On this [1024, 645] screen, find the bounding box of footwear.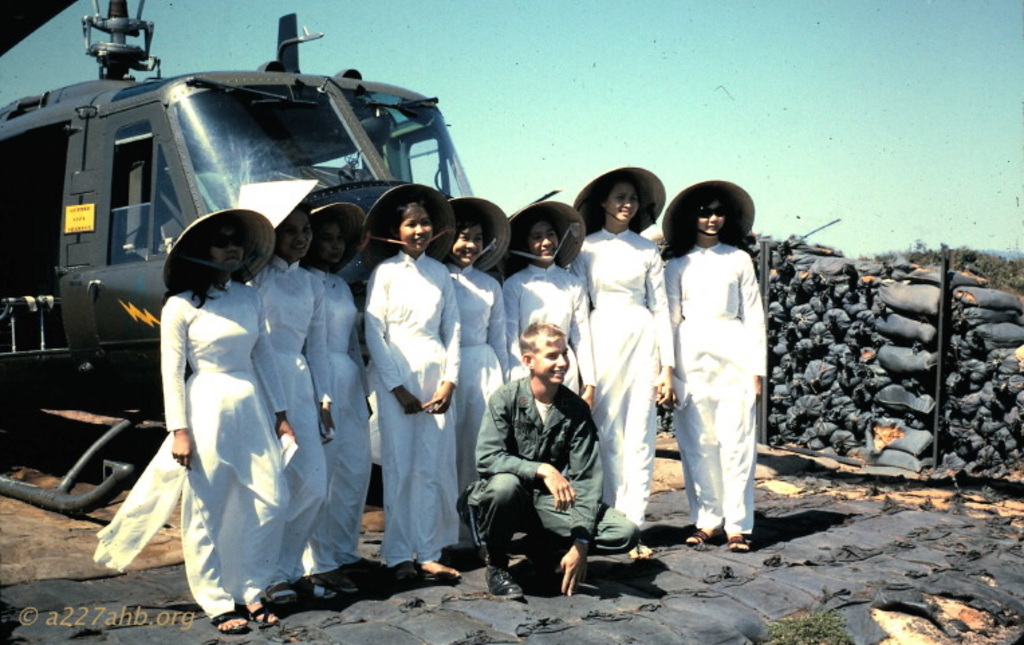
Bounding box: [488, 567, 527, 603].
